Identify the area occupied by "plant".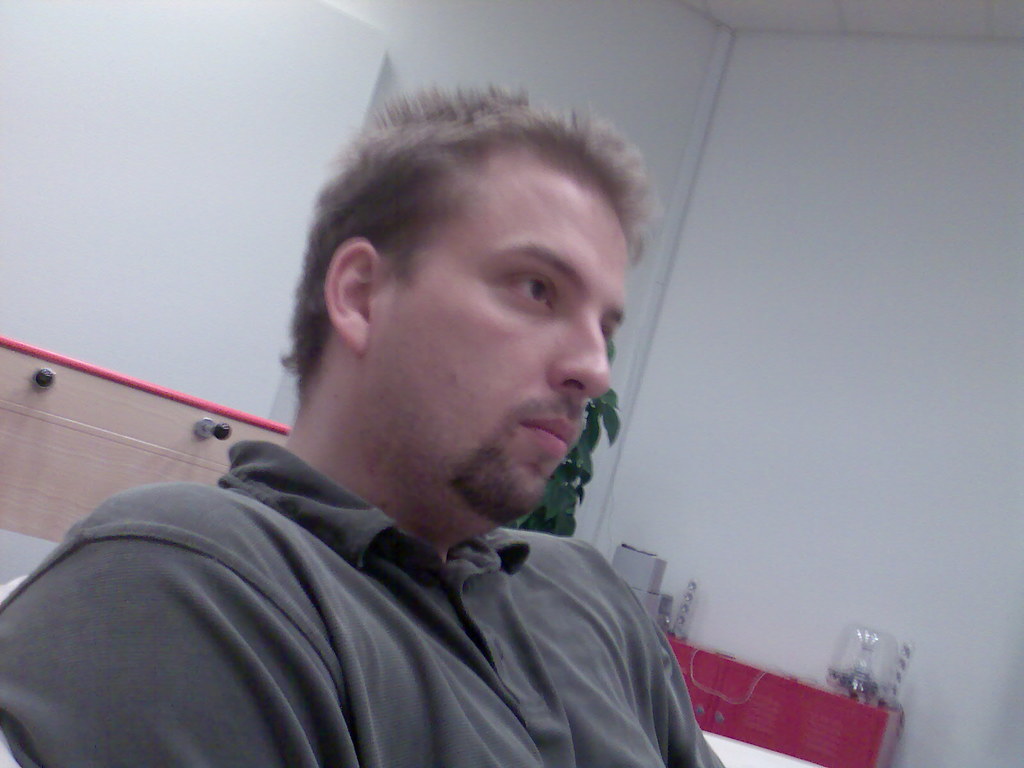
Area: left=510, top=335, right=628, bottom=537.
